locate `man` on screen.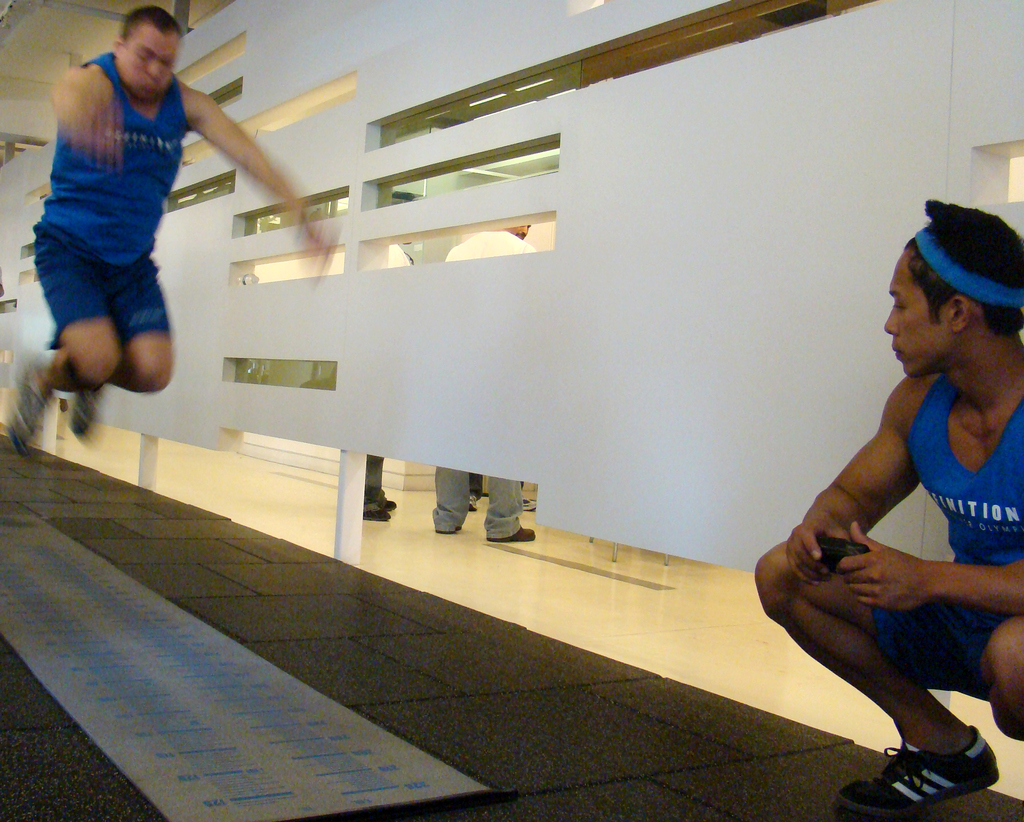
On screen at x1=2, y1=4, x2=337, y2=451.
